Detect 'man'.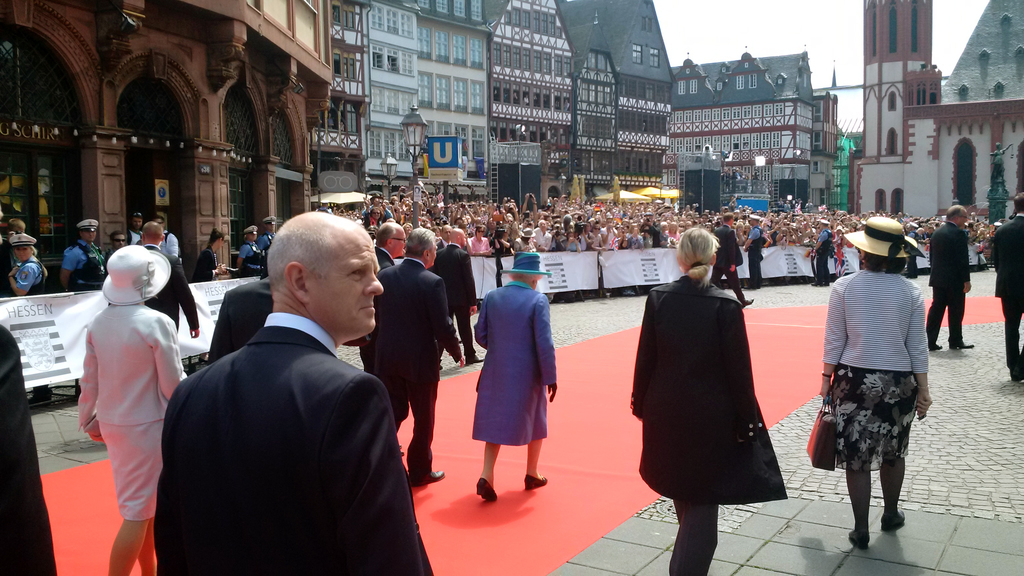
Detected at [368, 228, 470, 488].
